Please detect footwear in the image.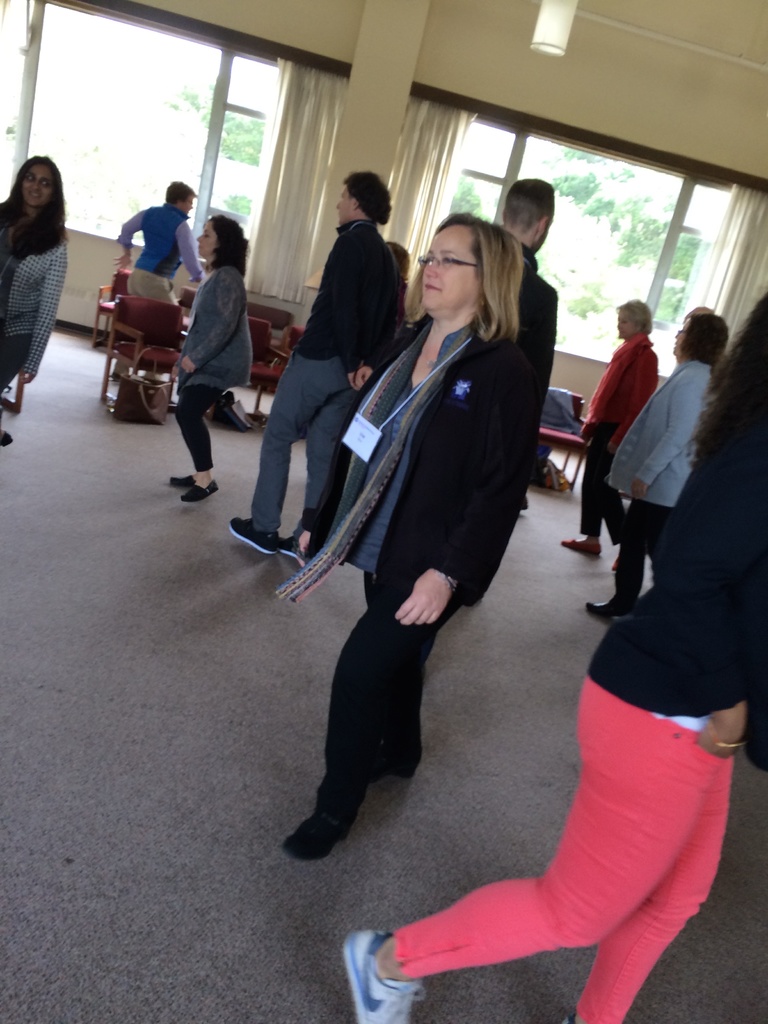
[x1=341, y1=930, x2=428, y2=1023].
